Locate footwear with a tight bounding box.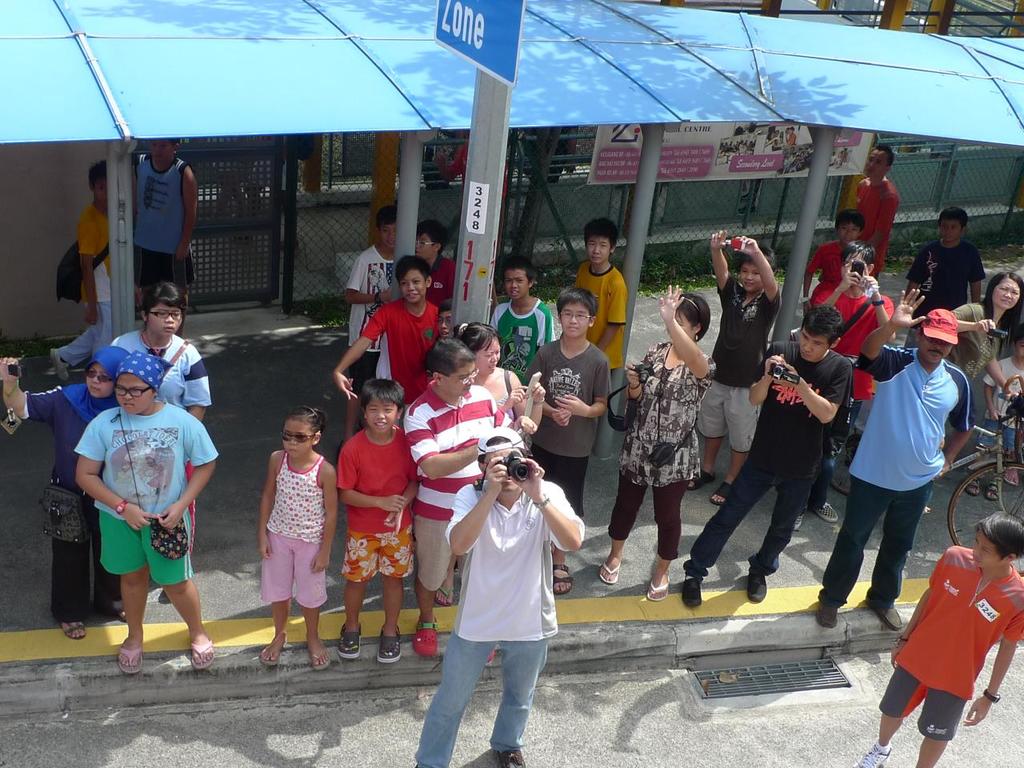
select_region(494, 748, 530, 767).
